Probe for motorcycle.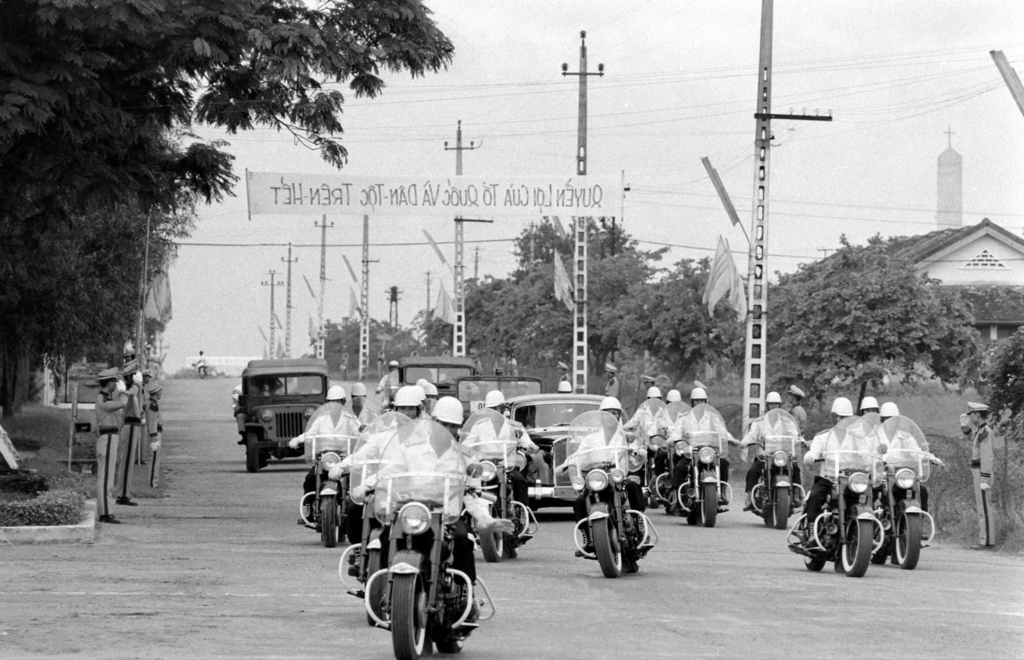
Probe result: [467, 407, 536, 563].
